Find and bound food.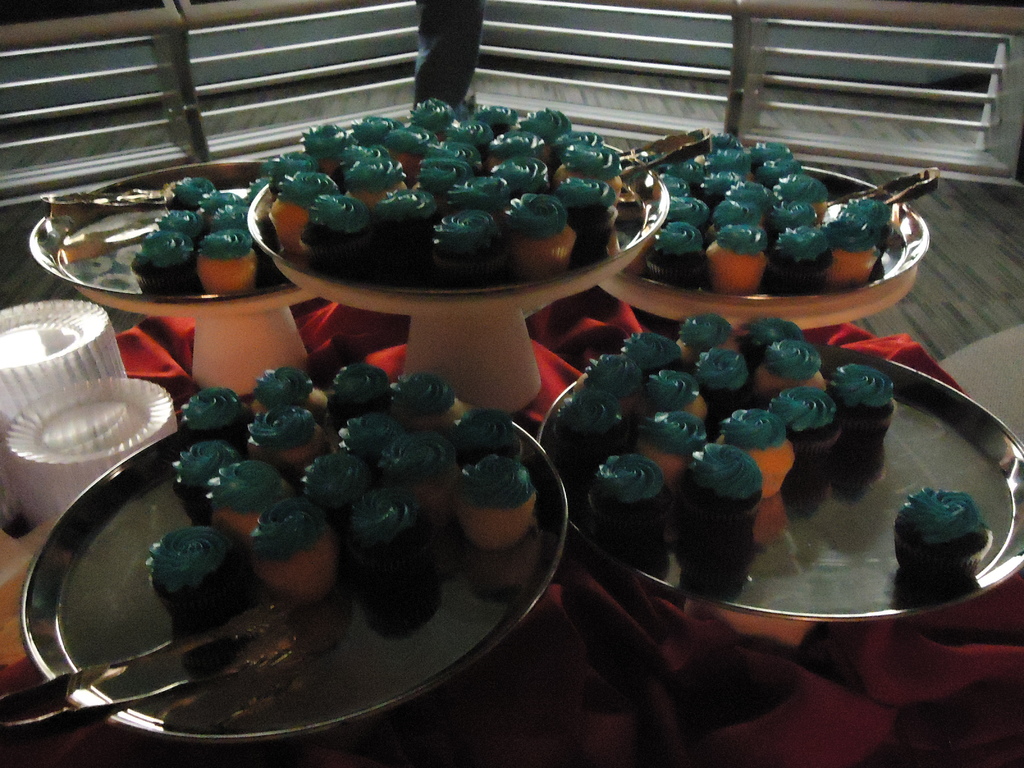
Bound: region(412, 100, 452, 136).
